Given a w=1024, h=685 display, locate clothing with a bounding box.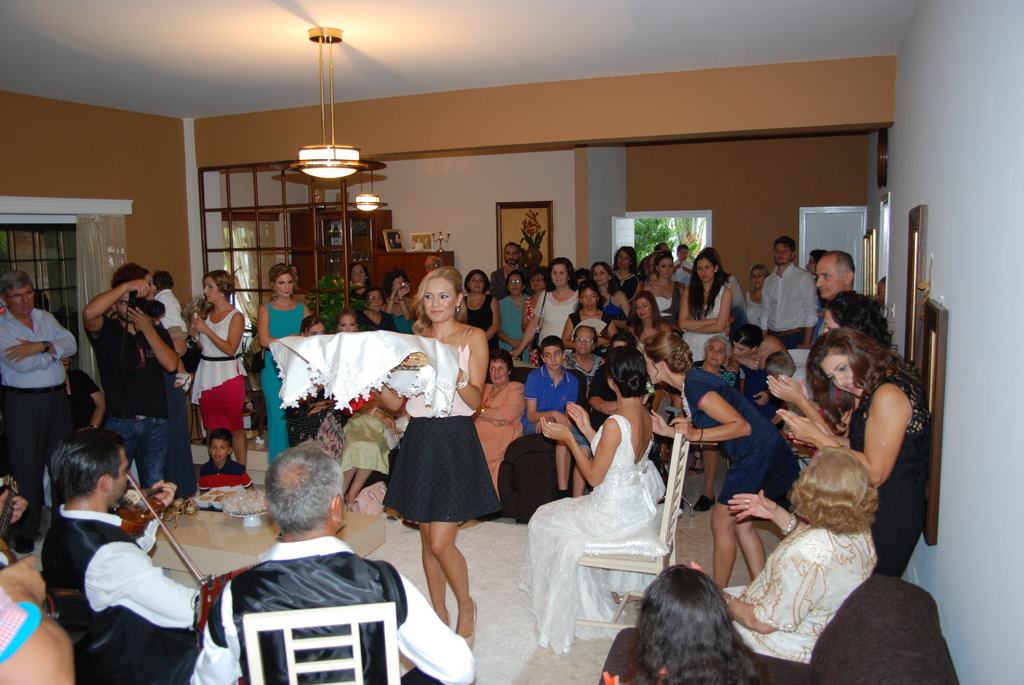
Located: bbox=[184, 511, 427, 684].
